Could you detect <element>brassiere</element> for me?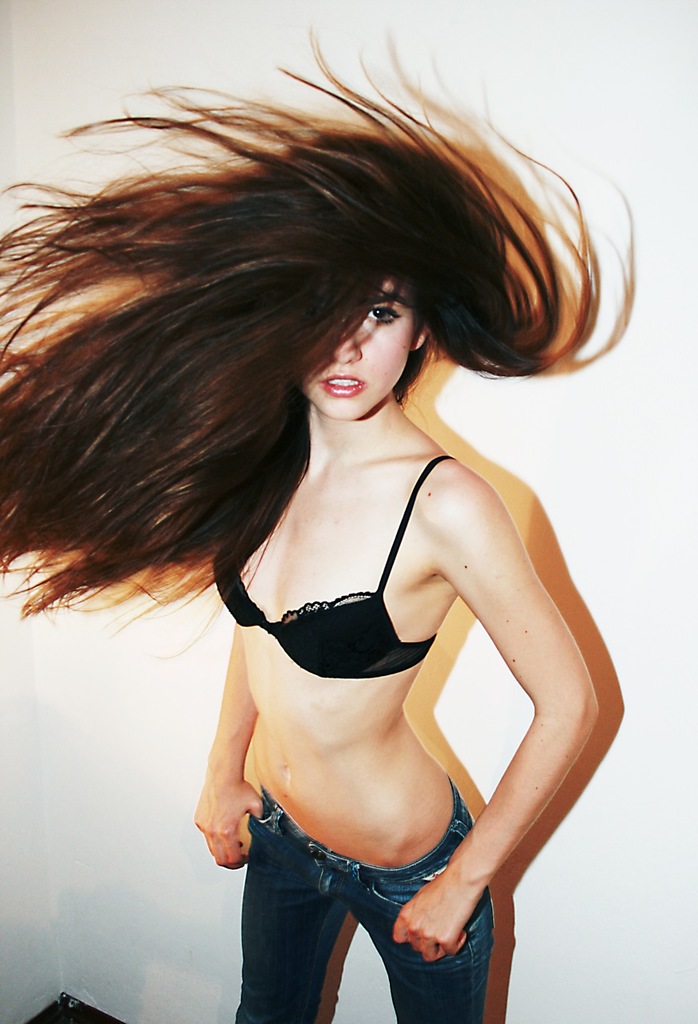
Detection result: bbox(206, 449, 443, 686).
